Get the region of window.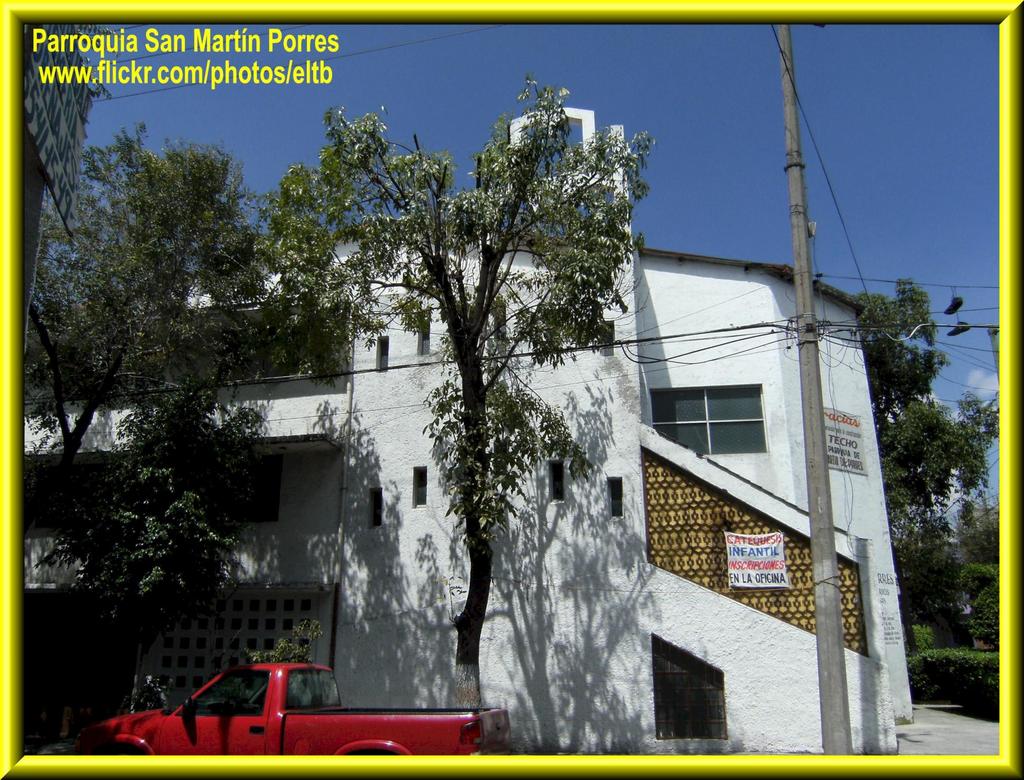
(610, 474, 623, 516).
